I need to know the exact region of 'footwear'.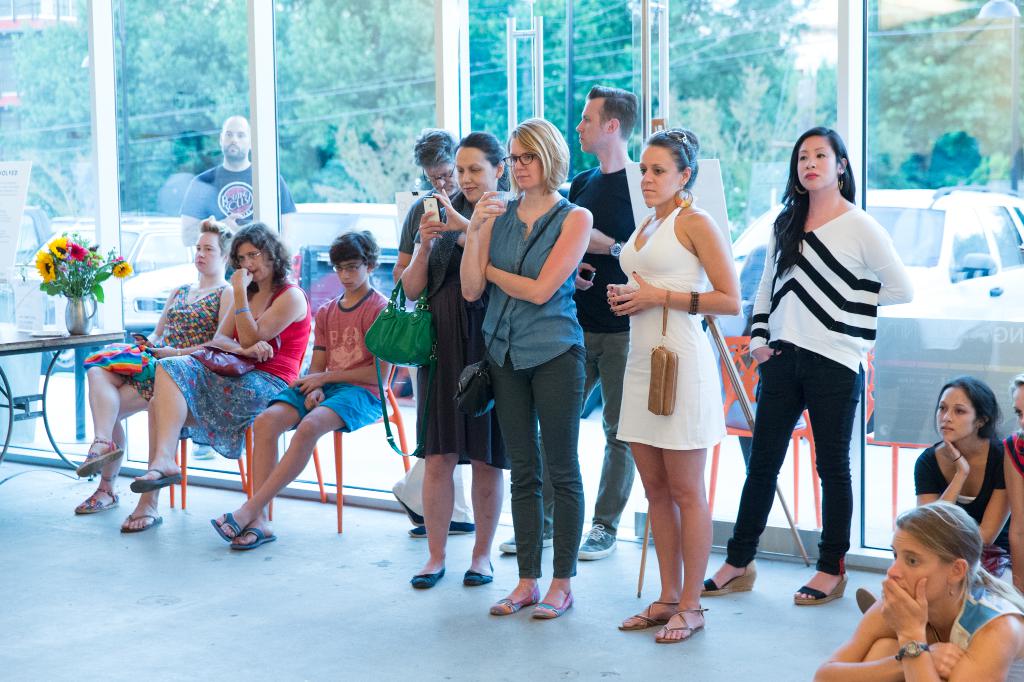
Region: detection(579, 523, 617, 560).
